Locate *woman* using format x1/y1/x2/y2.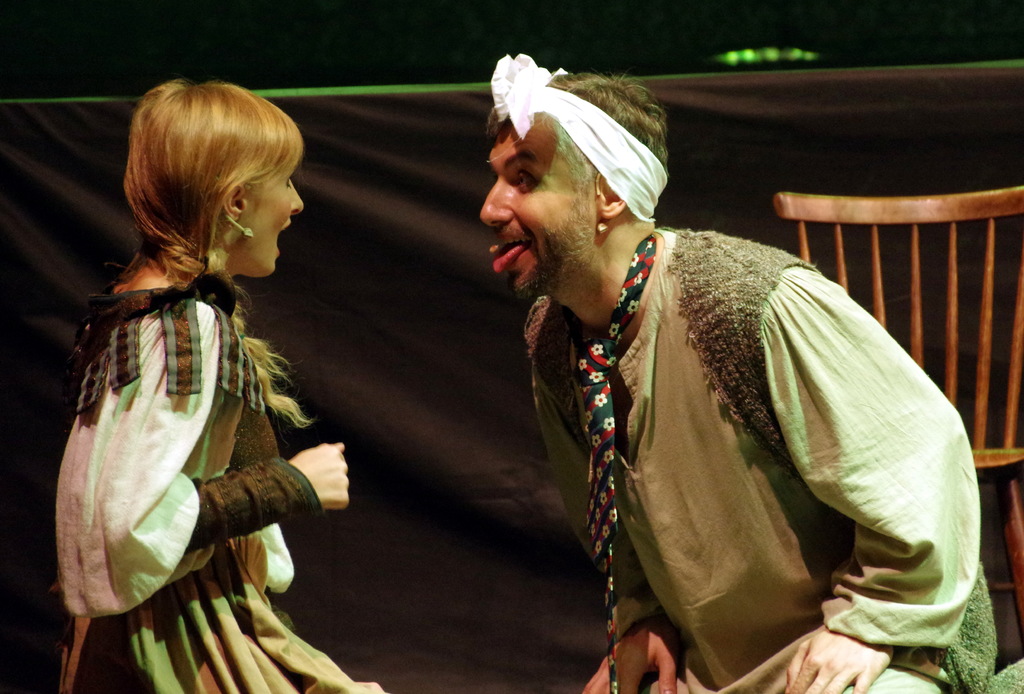
44/89/349/673.
